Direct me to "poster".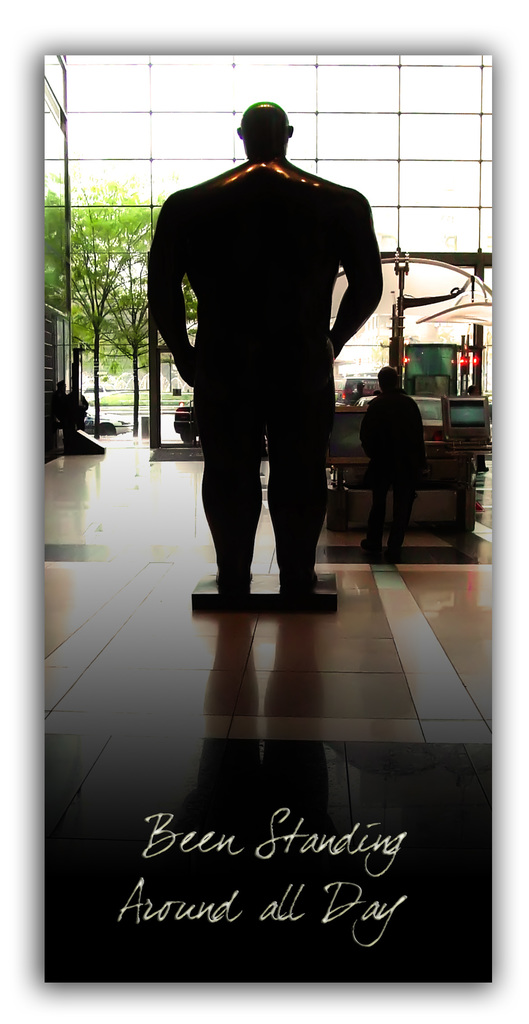
Direction: [37, 49, 500, 987].
